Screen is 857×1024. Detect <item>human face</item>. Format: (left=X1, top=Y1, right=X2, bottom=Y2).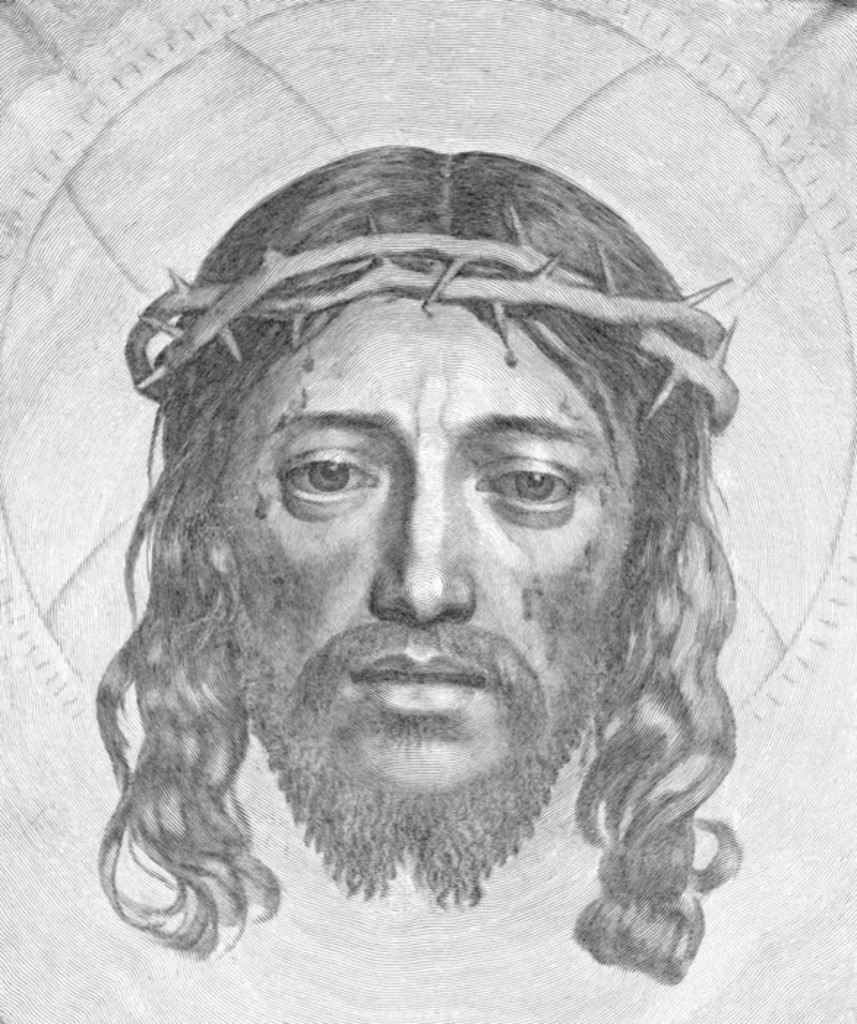
(left=193, top=279, right=642, bottom=916).
